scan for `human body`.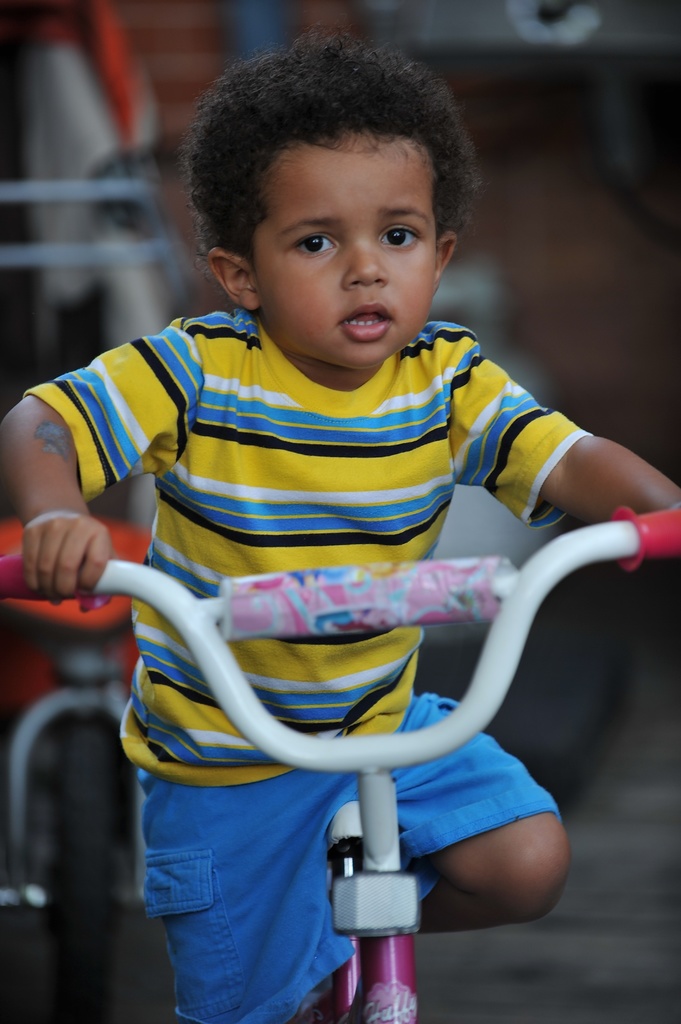
Scan result: l=26, t=99, r=664, b=981.
